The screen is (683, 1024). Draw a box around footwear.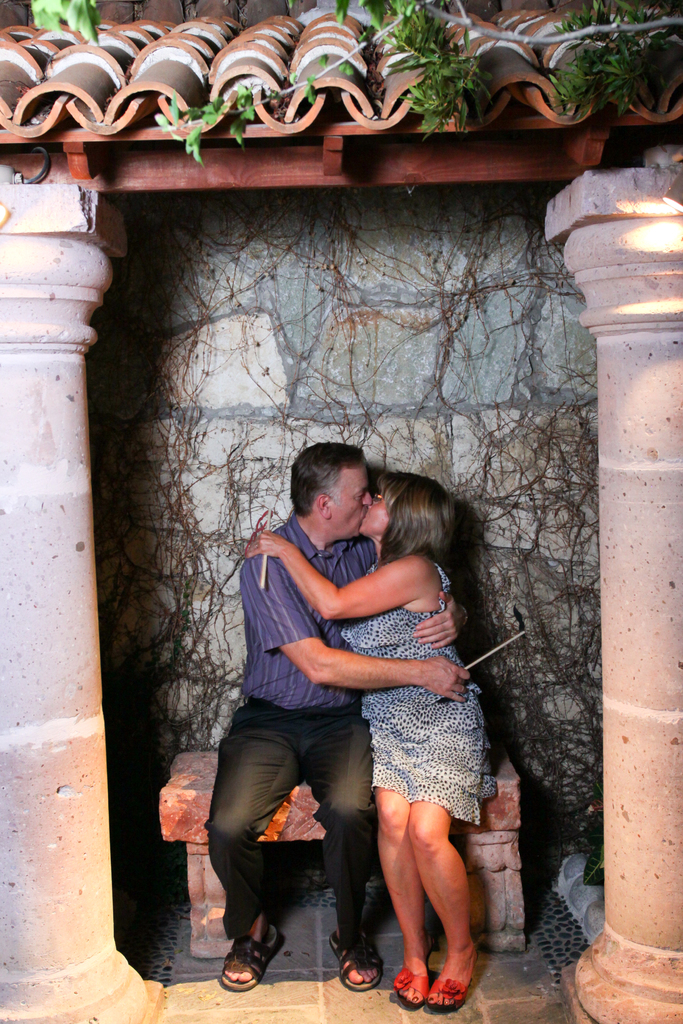
425:968:474:1012.
